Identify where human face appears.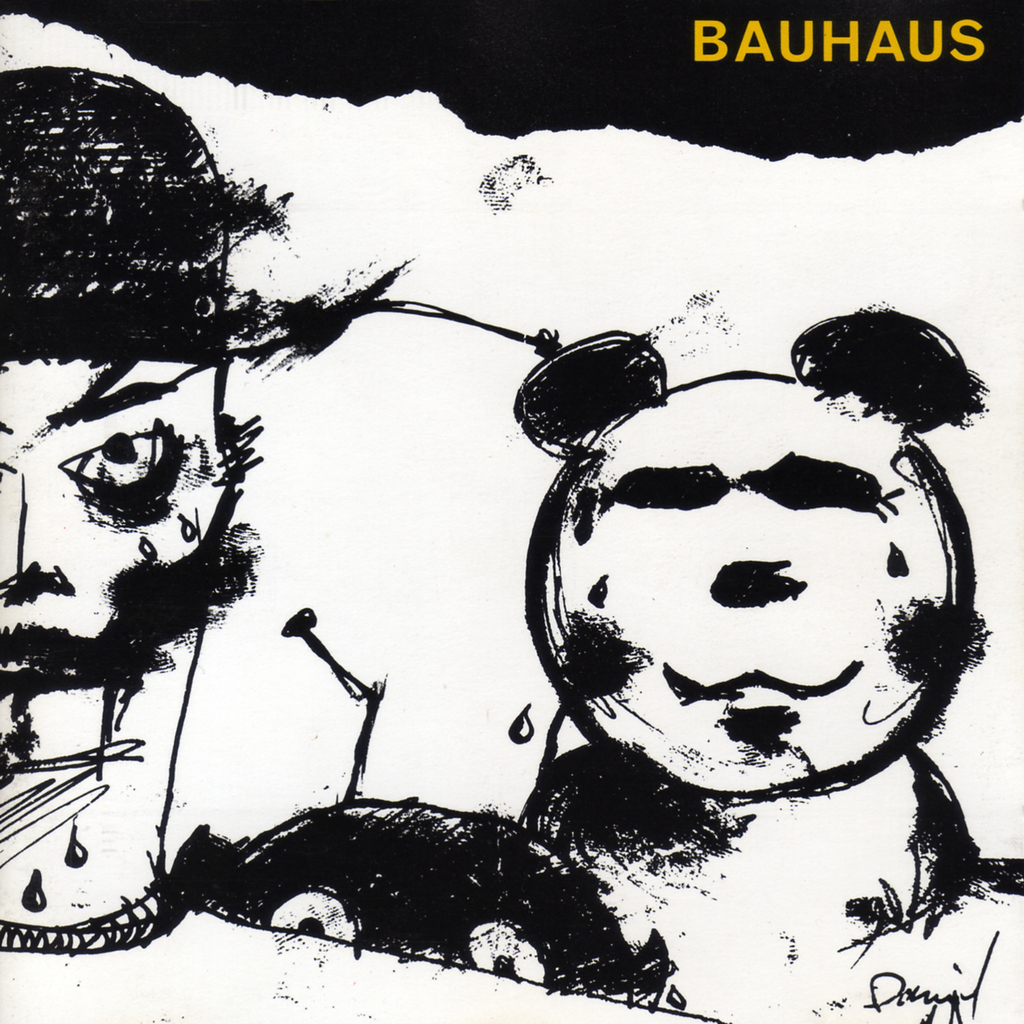
Appears at x1=0 y1=364 x2=251 y2=764.
